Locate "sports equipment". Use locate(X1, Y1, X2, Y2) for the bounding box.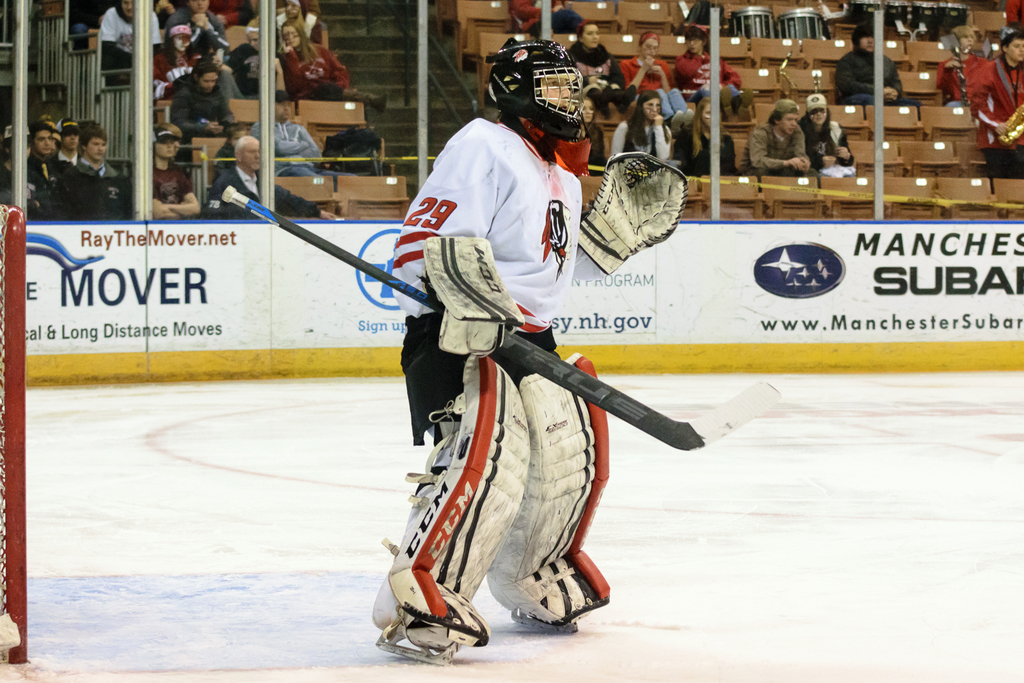
locate(482, 40, 584, 149).
